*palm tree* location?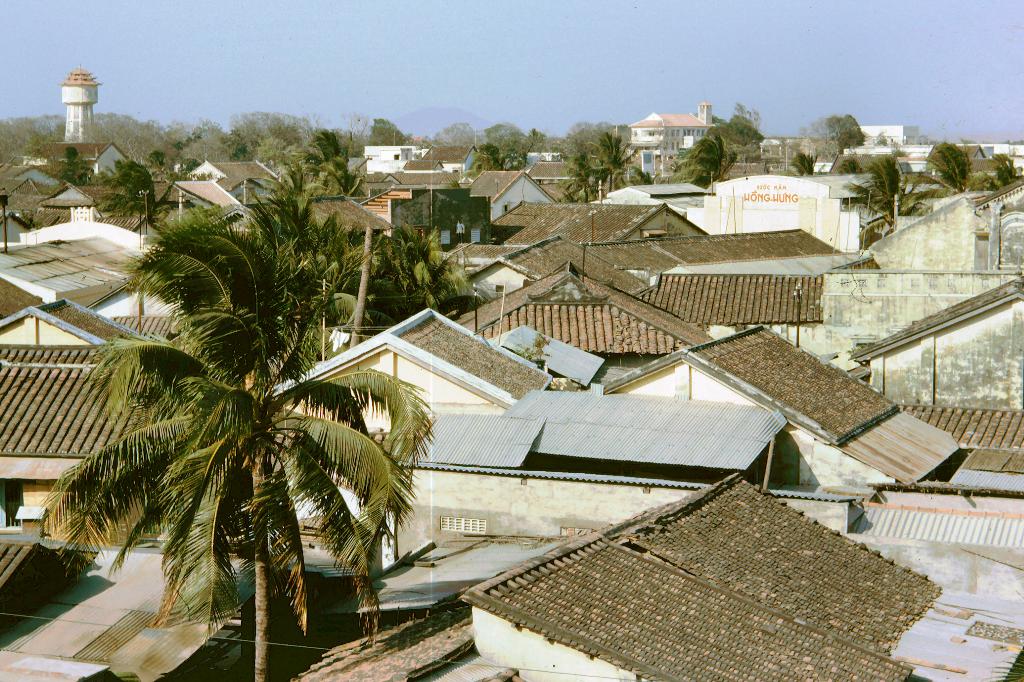
(left=470, top=138, right=513, bottom=176)
